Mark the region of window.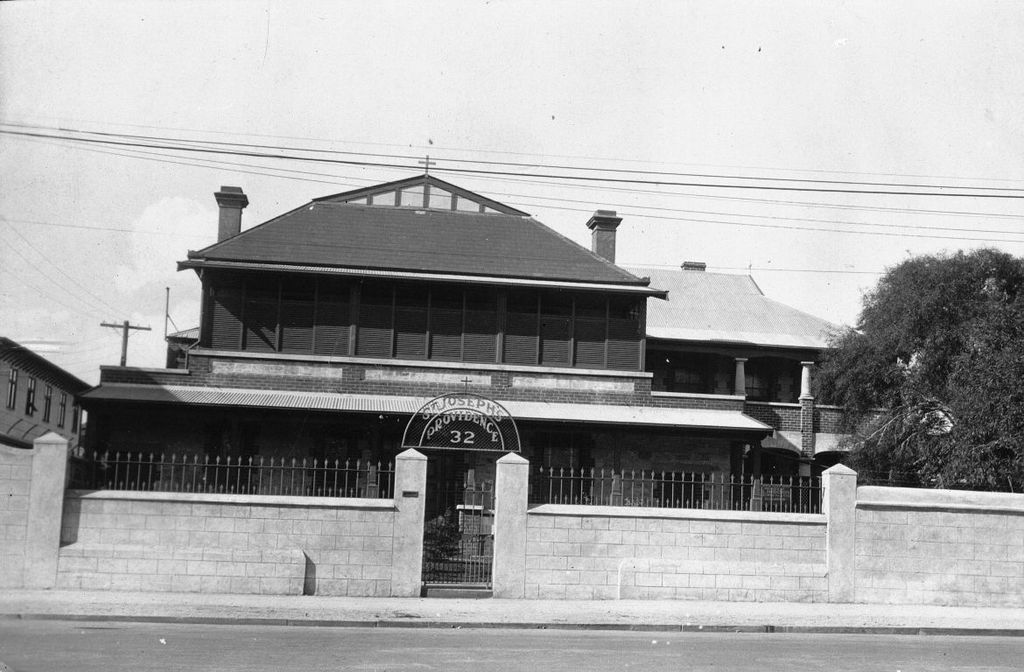
Region: {"x1": 54, "y1": 391, "x2": 67, "y2": 426}.
